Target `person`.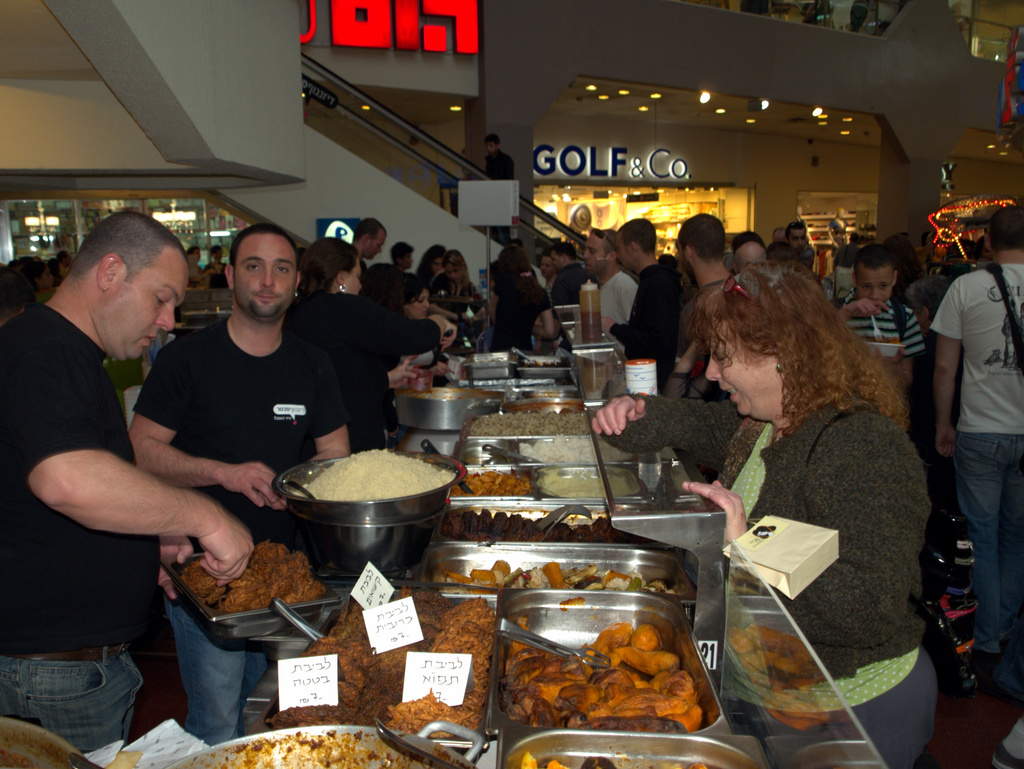
Target region: bbox=(672, 256, 943, 768).
